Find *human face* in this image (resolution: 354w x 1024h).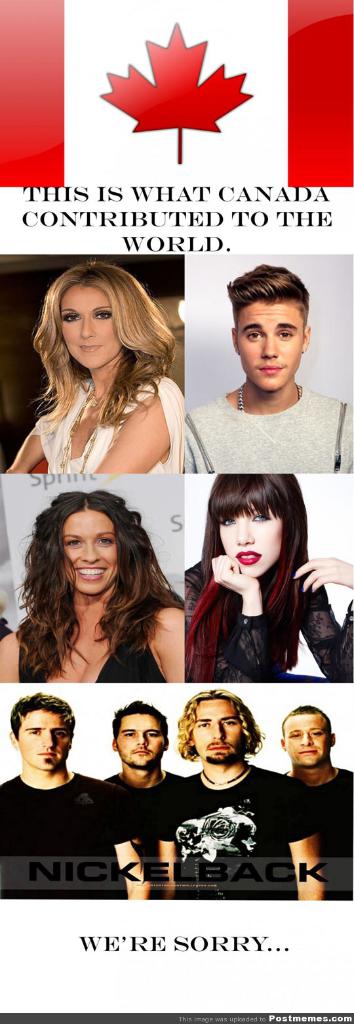
box=[63, 293, 115, 373].
